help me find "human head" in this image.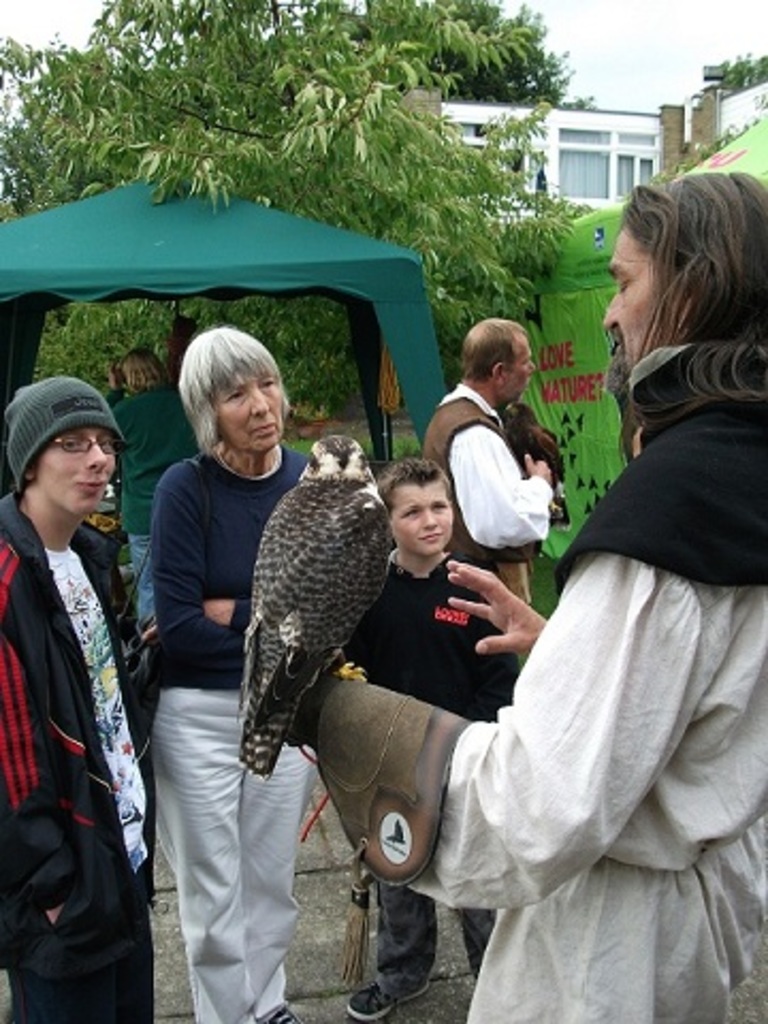
Found it: box=[173, 329, 290, 450].
